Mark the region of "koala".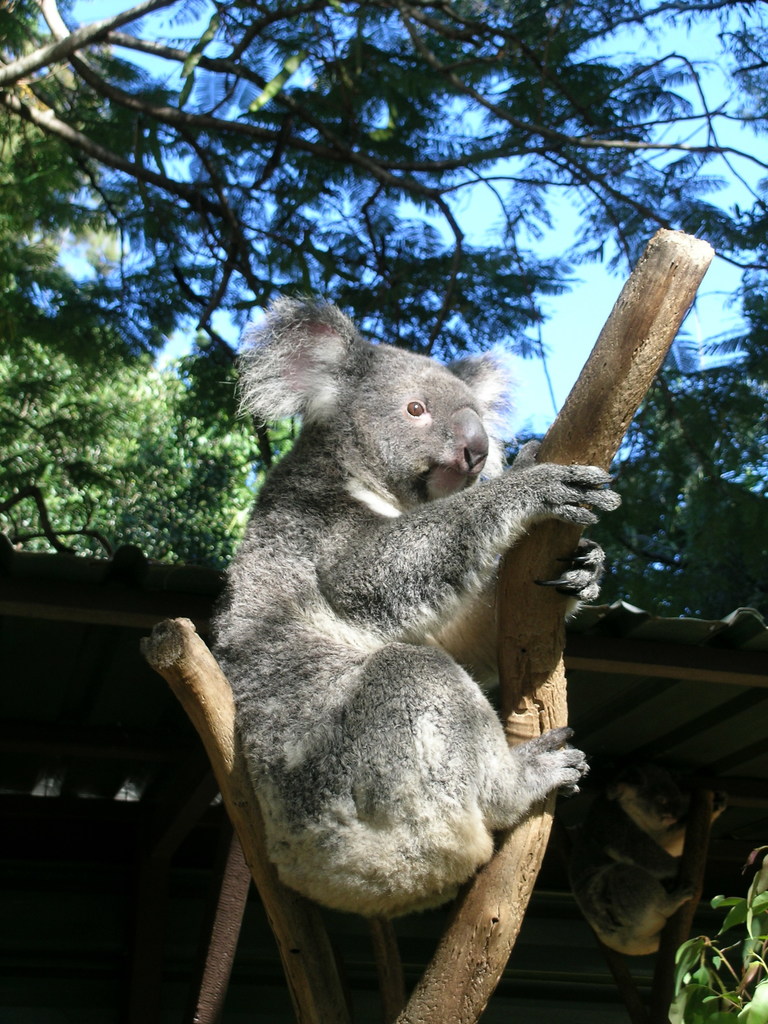
Region: region(224, 294, 623, 920).
